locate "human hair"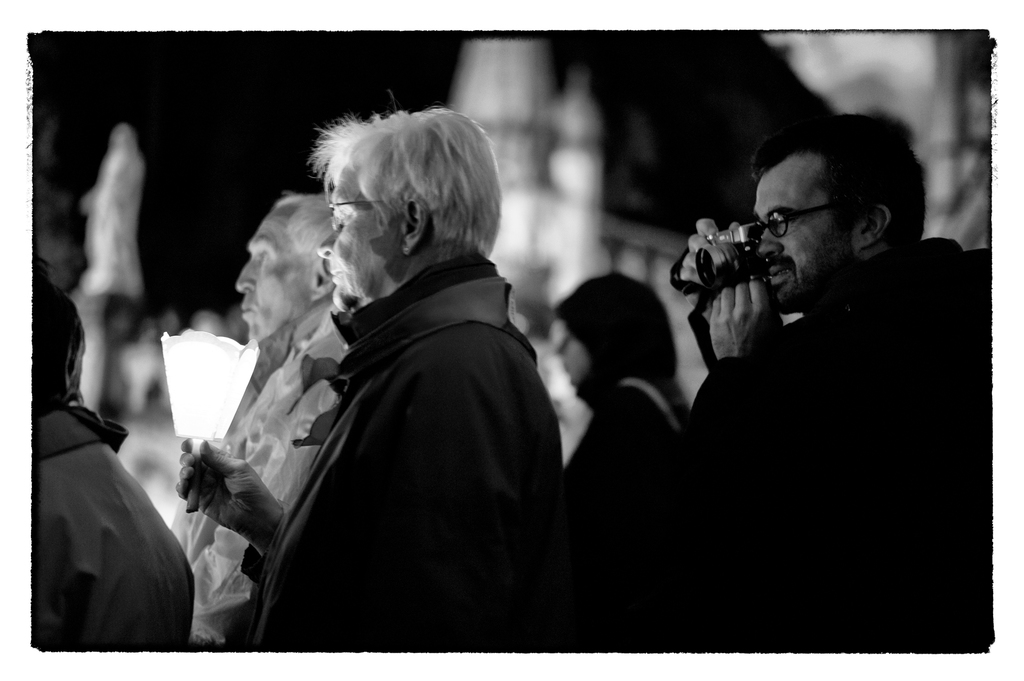
<box>310,104,497,283</box>
